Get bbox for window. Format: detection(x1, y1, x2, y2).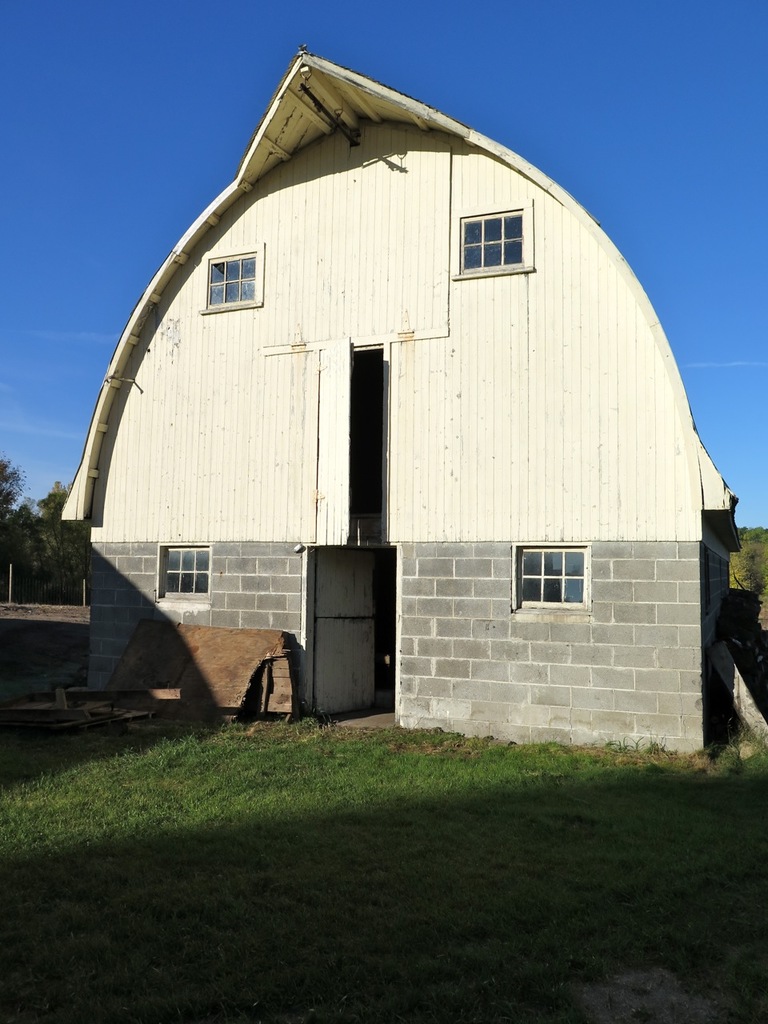
detection(297, 337, 389, 539).
